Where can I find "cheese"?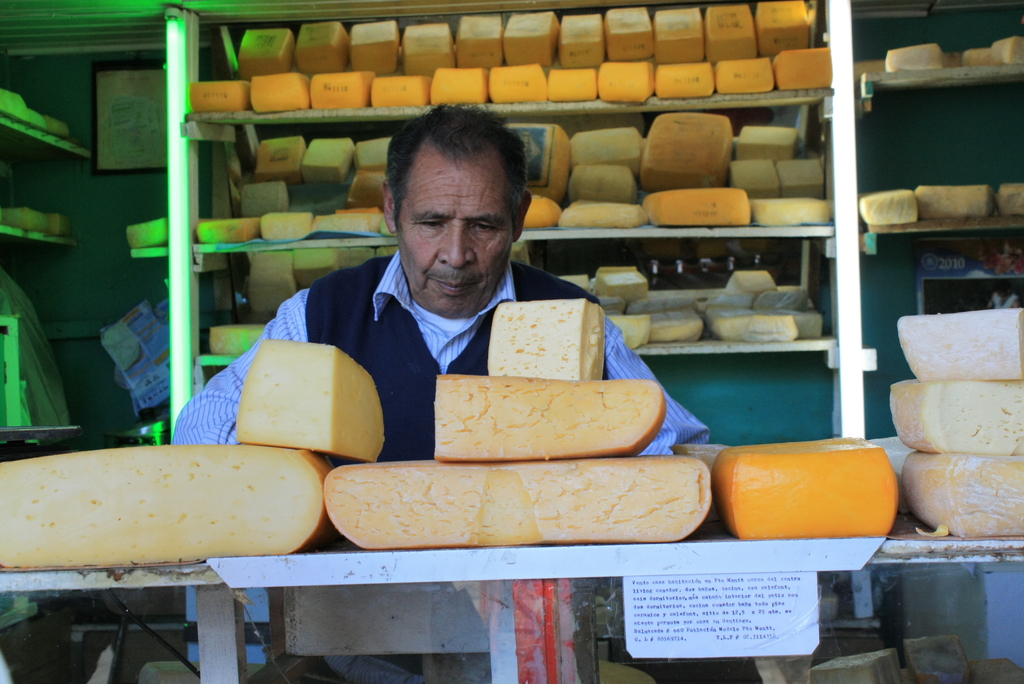
You can find it at [left=886, top=42, right=945, bottom=69].
